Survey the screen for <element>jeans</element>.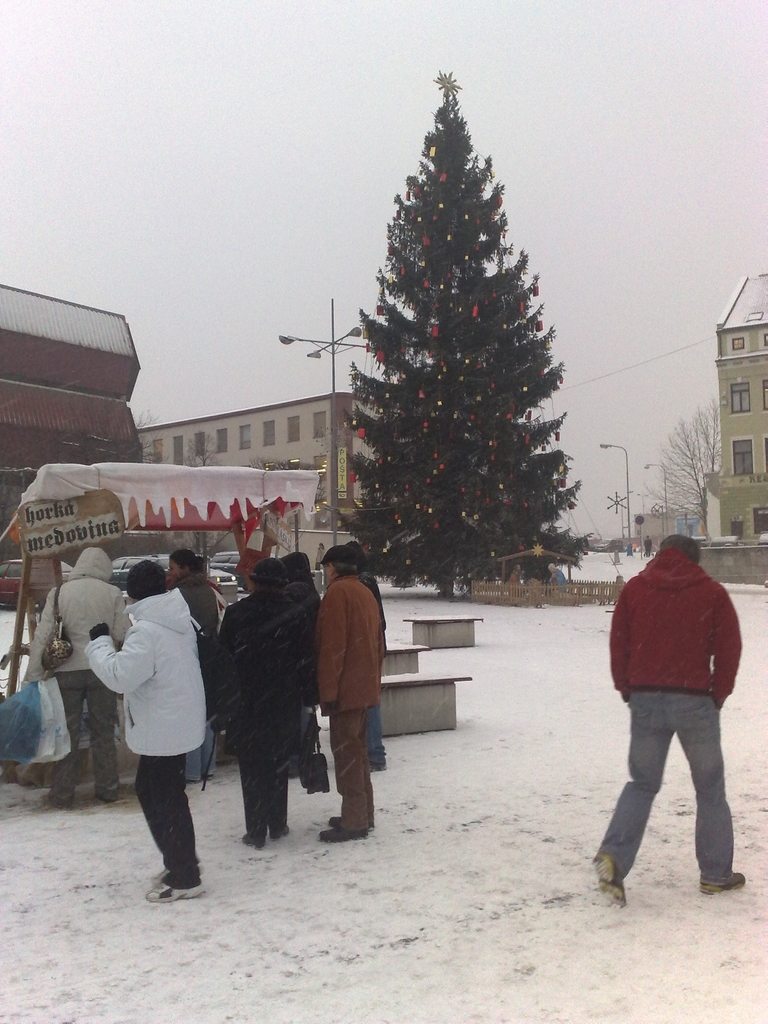
Survey found: pyautogui.locateOnScreen(367, 696, 381, 764).
